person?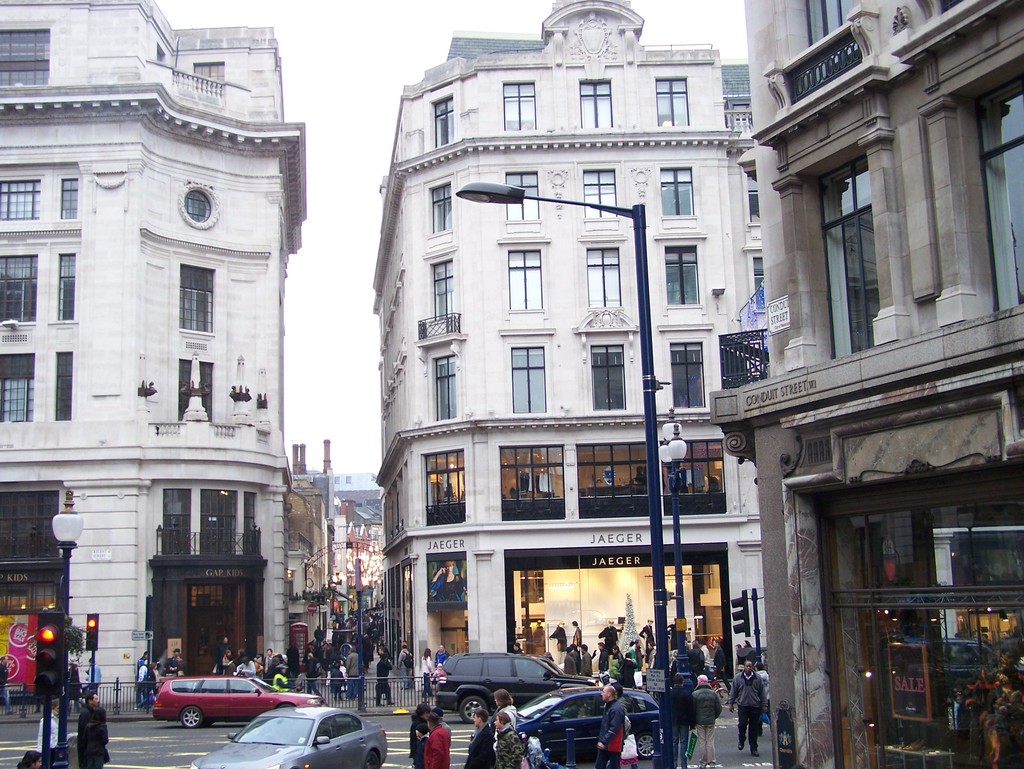
<bbox>401, 644, 416, 687</bbox>
